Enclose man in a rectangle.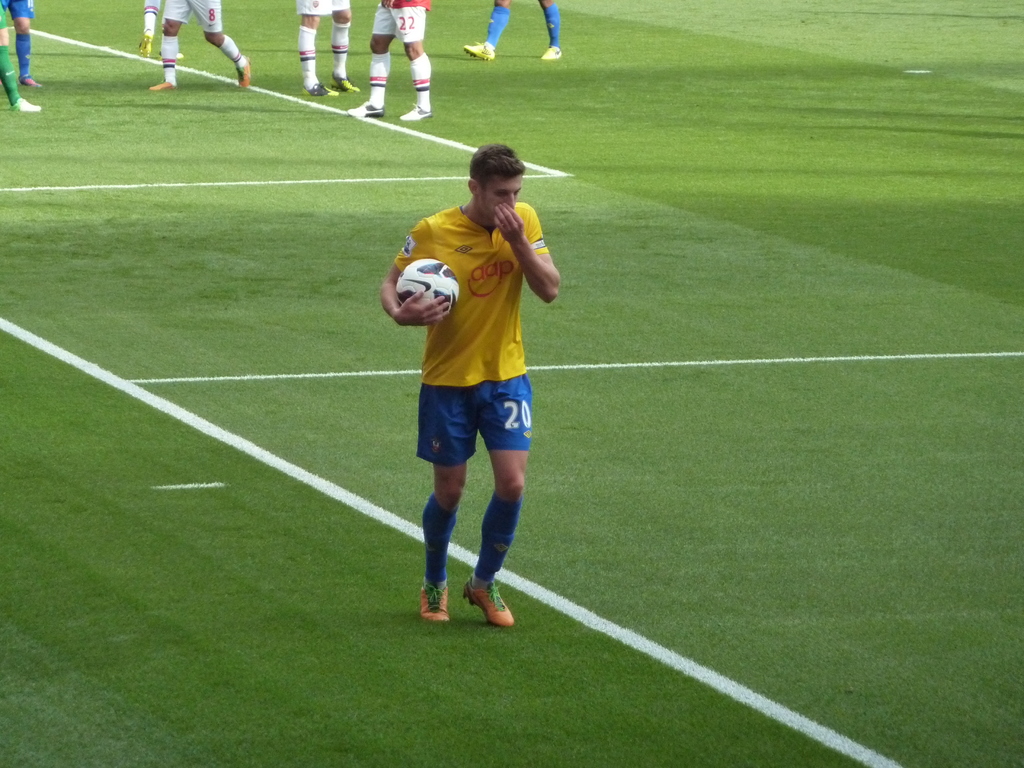
BBox(148, 0, 255, 90).
